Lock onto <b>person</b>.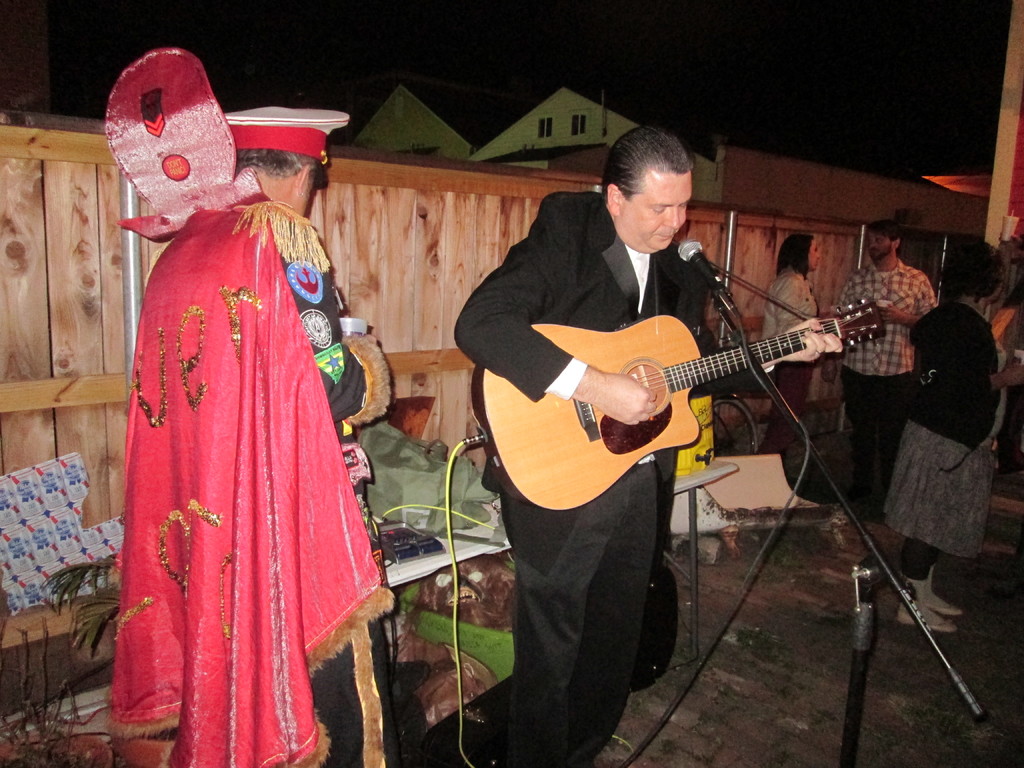
Locked: l=453, t=124, r=844, b=767.
